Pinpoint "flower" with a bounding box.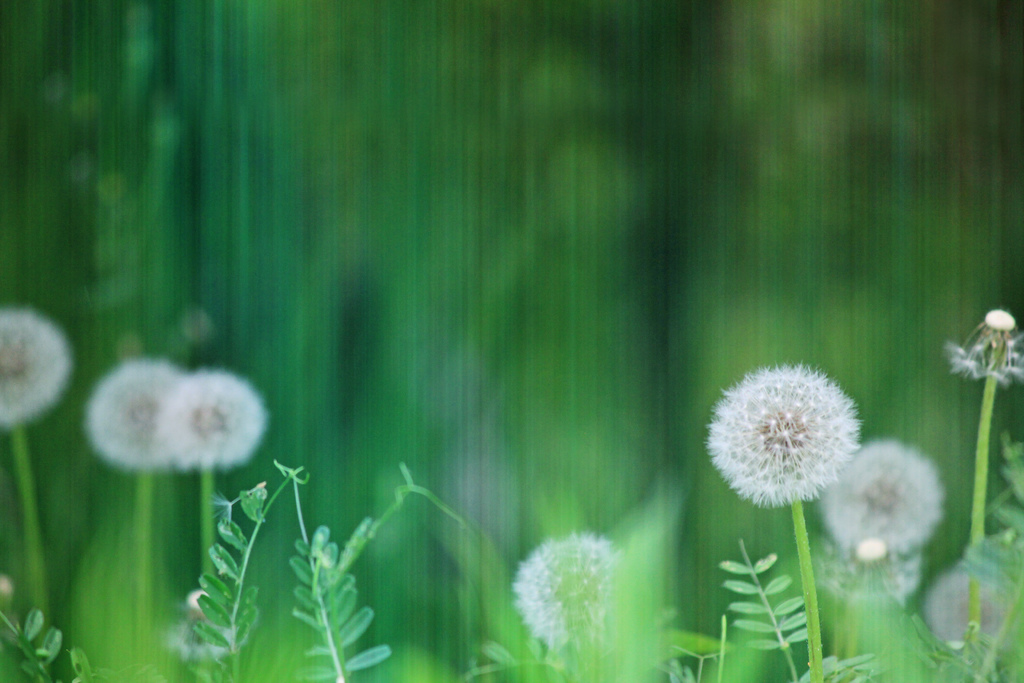
x1=160 y1=368 x2=264 y2=476.
